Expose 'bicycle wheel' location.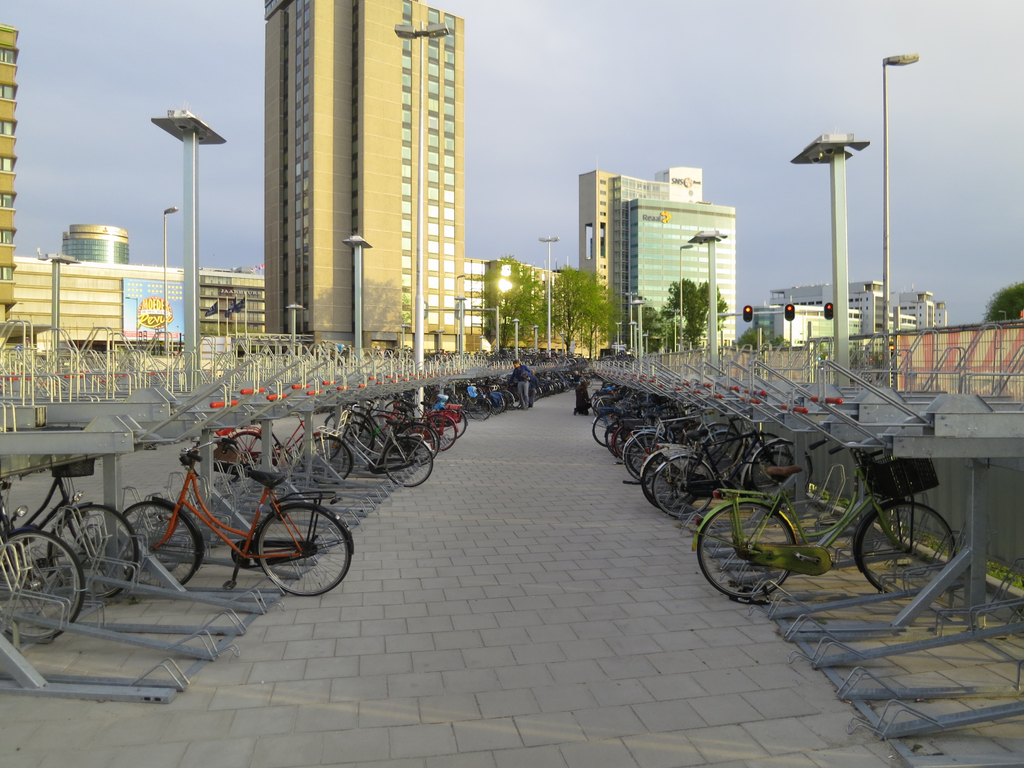
Exposed at (left=416, top=415, right=456, bottom=451).
